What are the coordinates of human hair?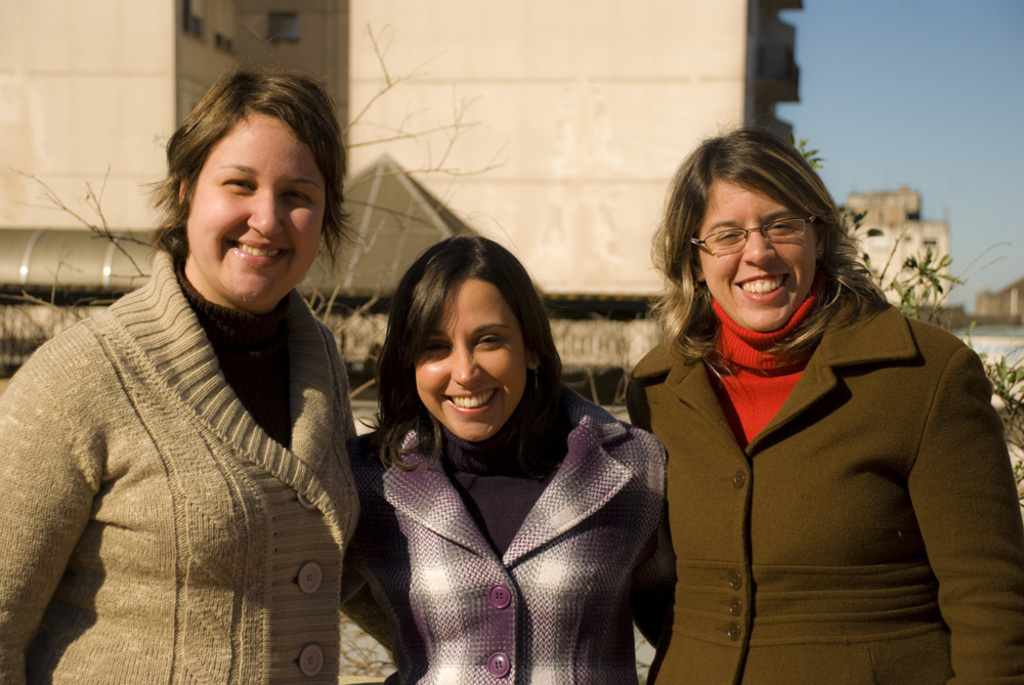
(642, 115, 889, 387).
